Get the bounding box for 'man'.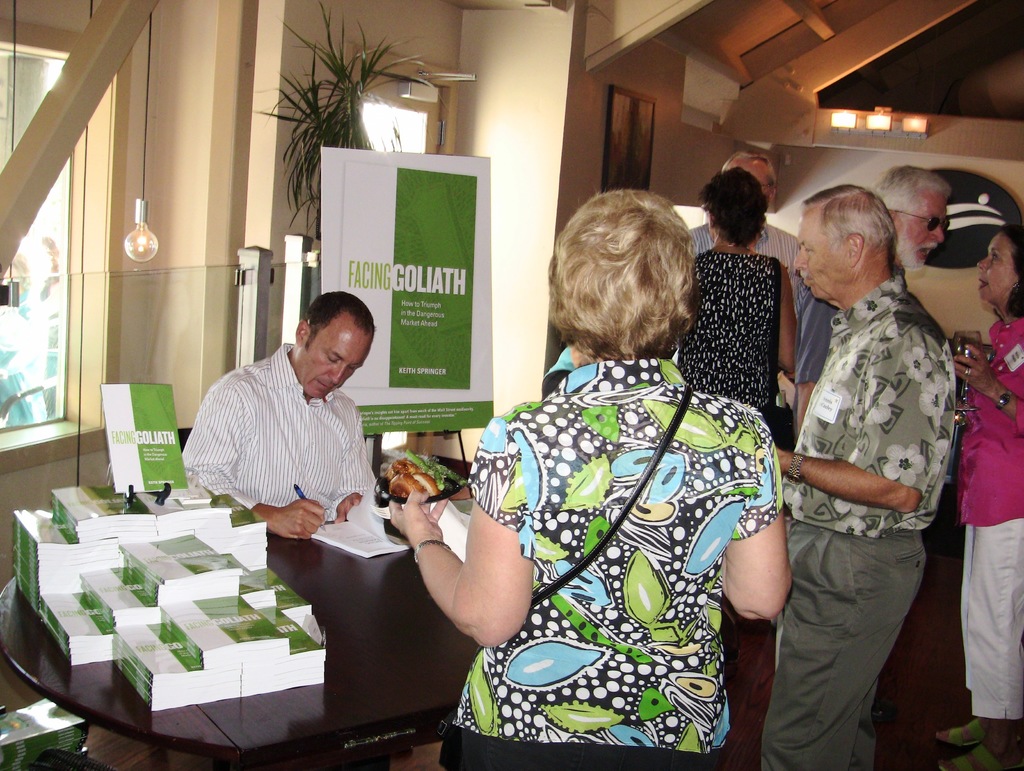
locate(681, 151, 801, 315).
